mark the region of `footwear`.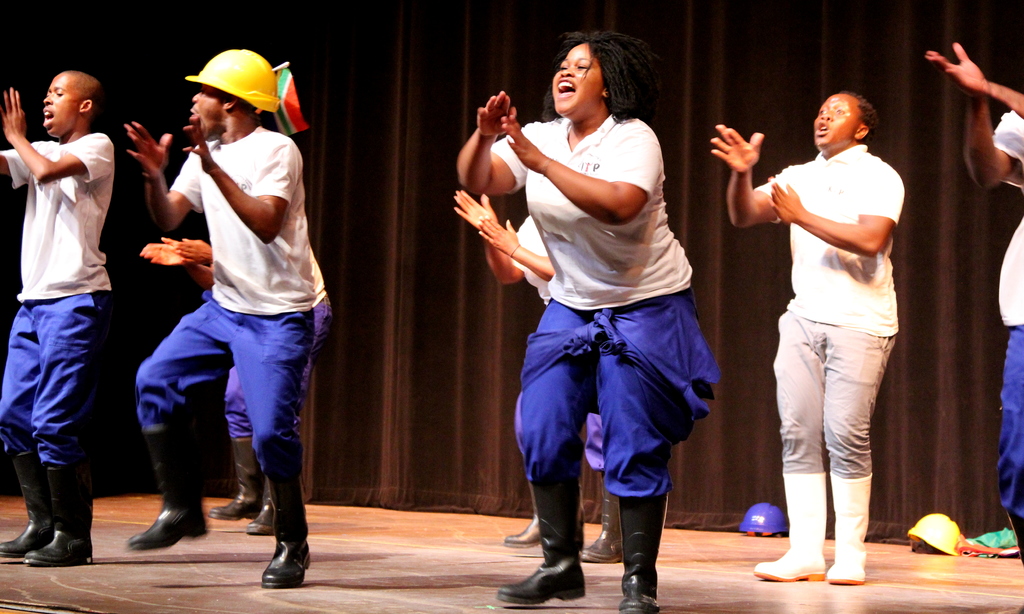
Region: (left=0, top=449, right=54, bottom=560).
